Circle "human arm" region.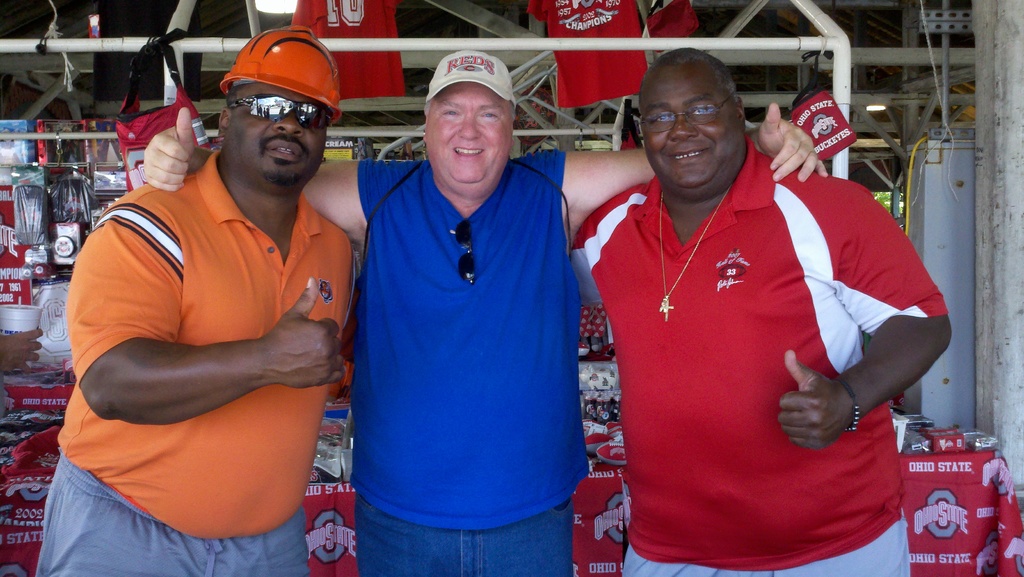
Region: 561/88/835/241.
